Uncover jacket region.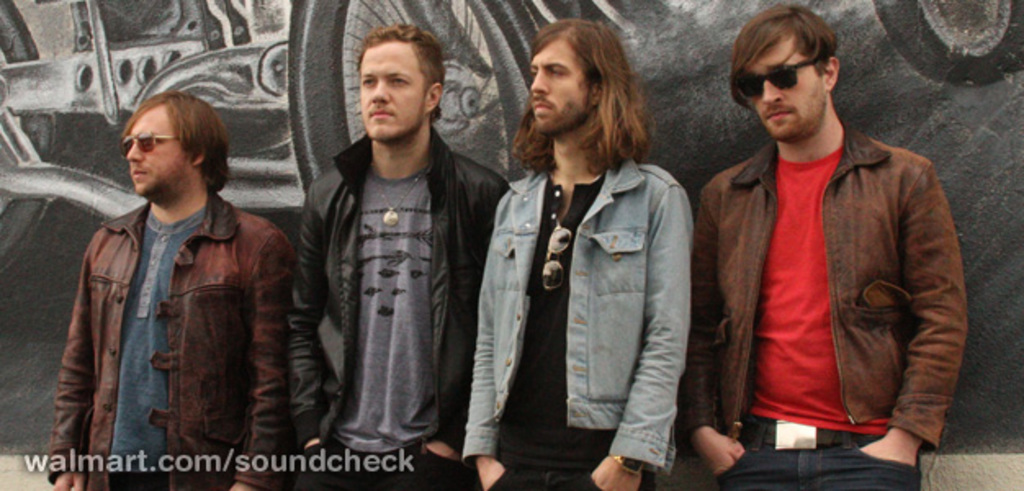
Uncovered: bbox=[33, 128, 291, 473].
